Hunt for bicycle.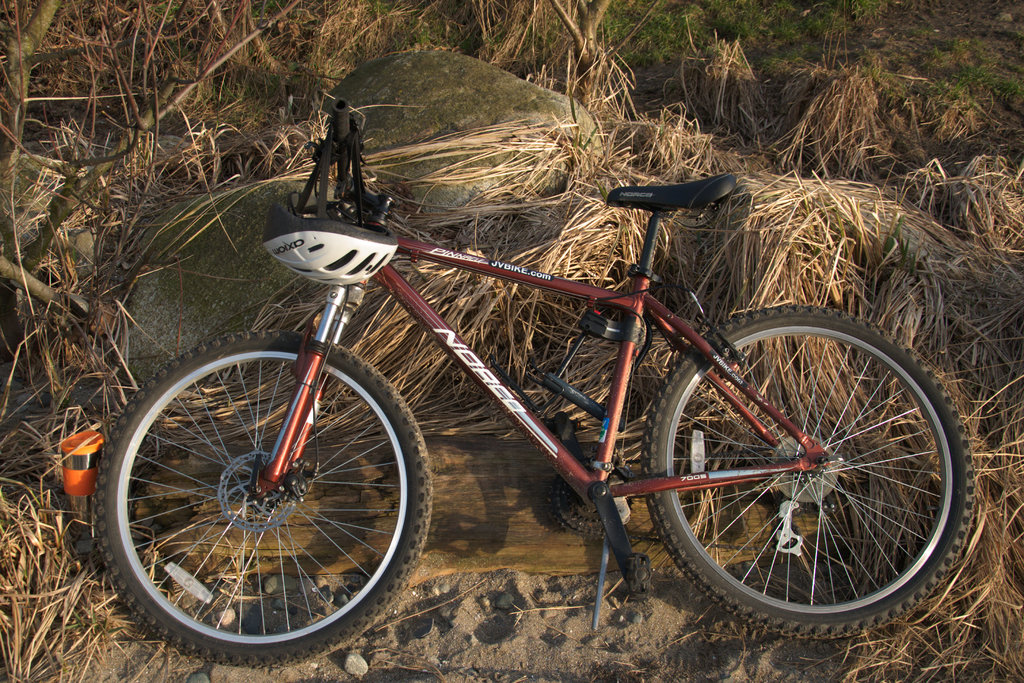
Hunted down at box(159, 134, 984, 661).
